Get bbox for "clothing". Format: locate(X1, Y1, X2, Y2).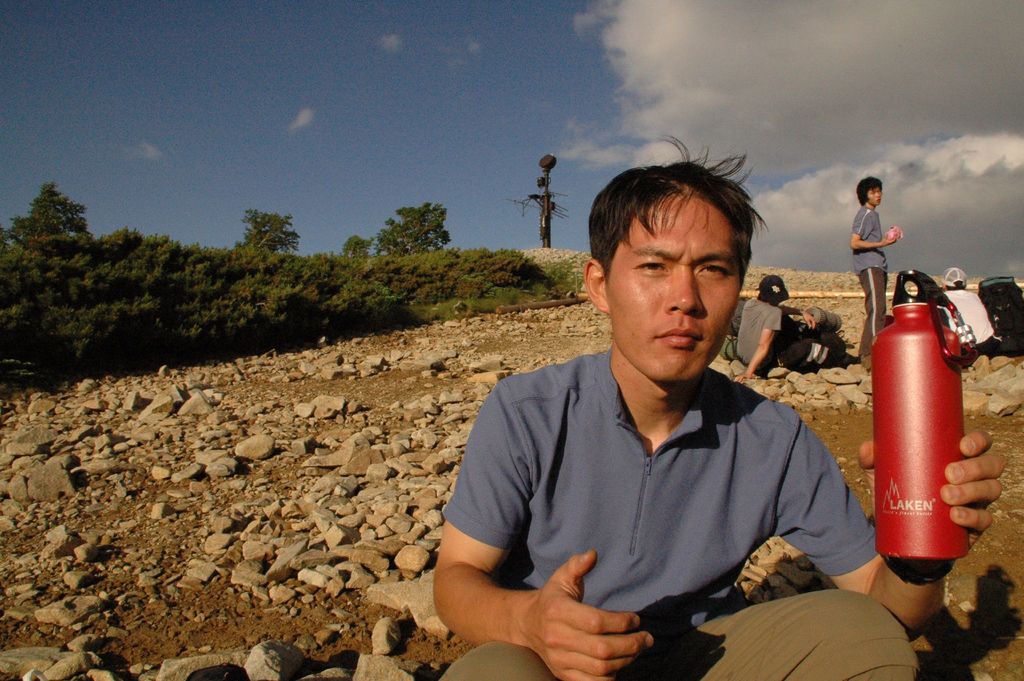
locate(426, 350, 931, 680).
